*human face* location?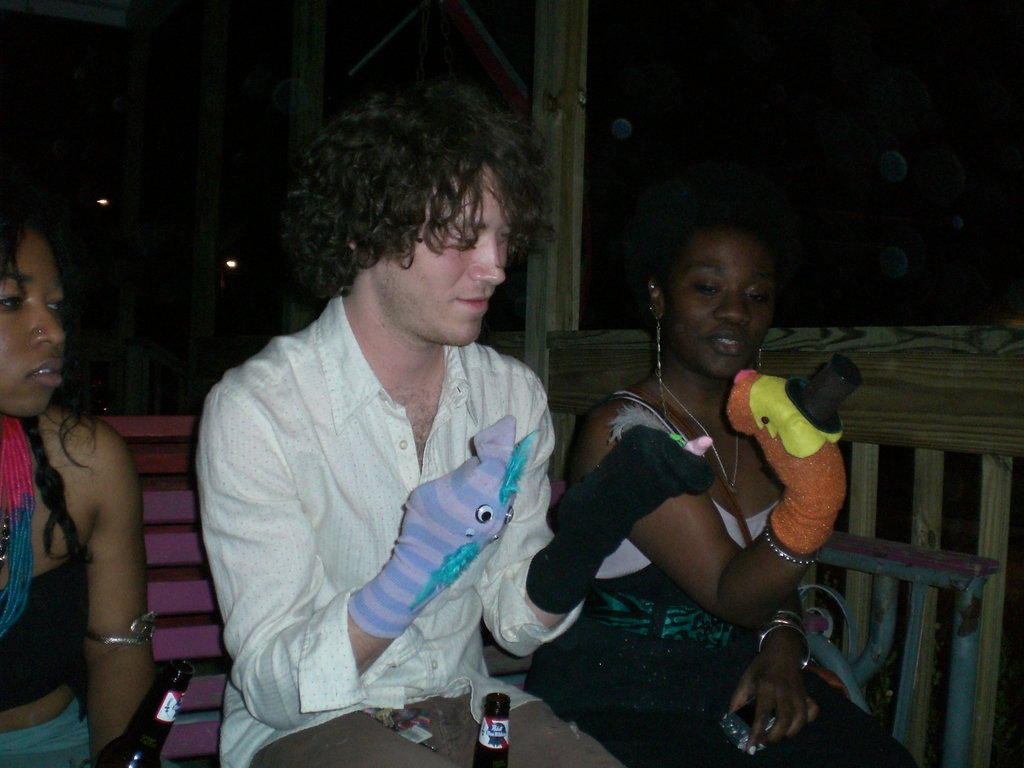
[x1=3, y1=230, x2=65, y2=417]
